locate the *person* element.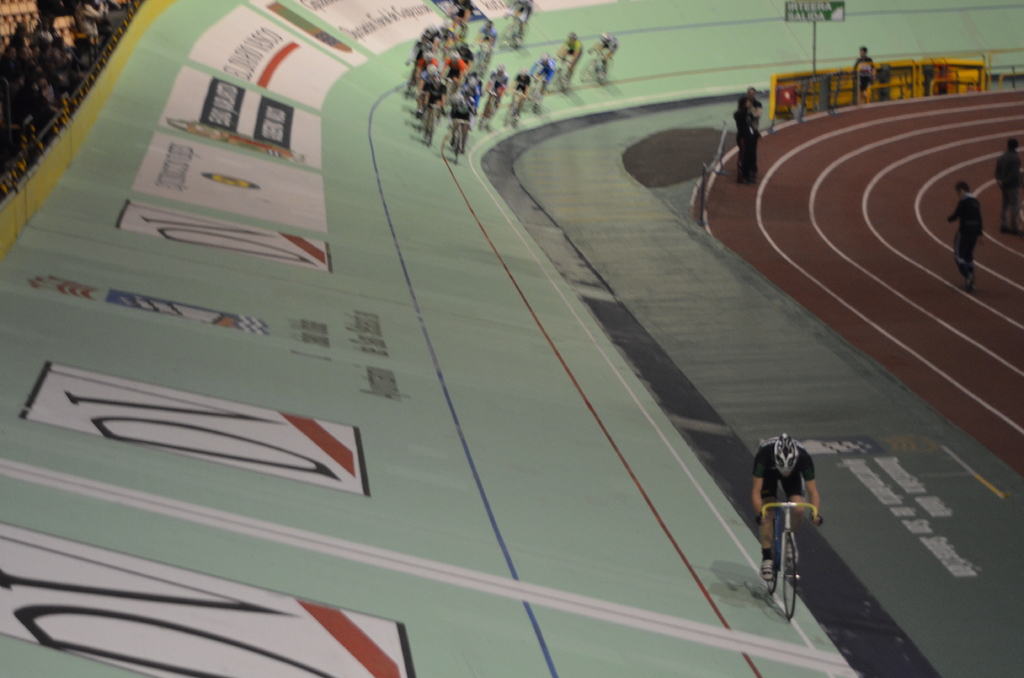
Element bbox: 942/176/982/287.
